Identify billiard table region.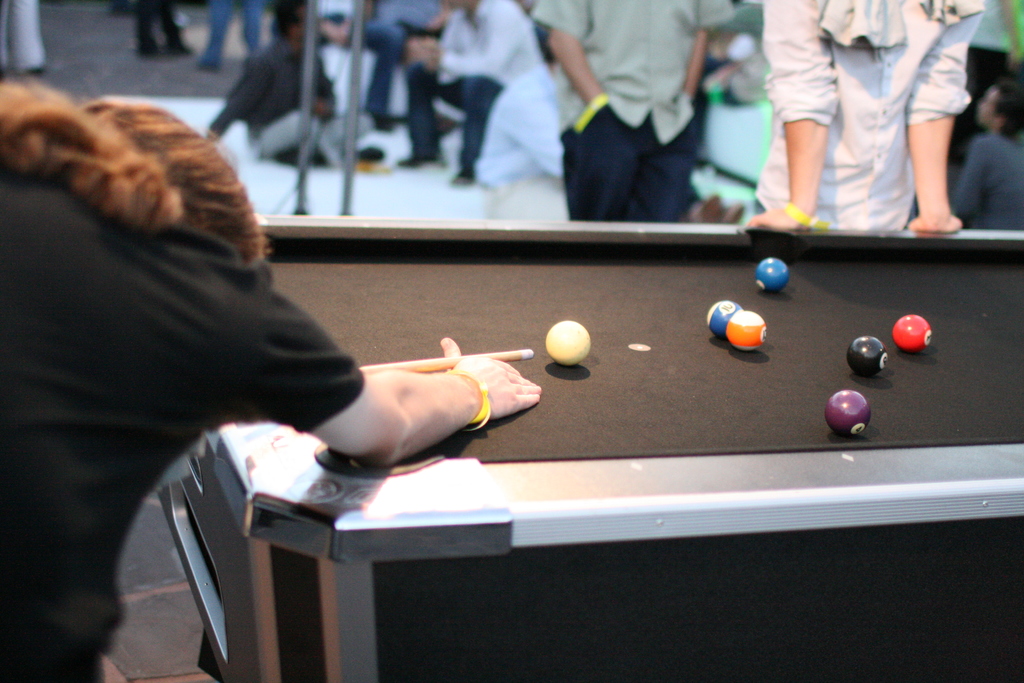
Region: [x1=155, y1=212, x2=1023, y2=682].
